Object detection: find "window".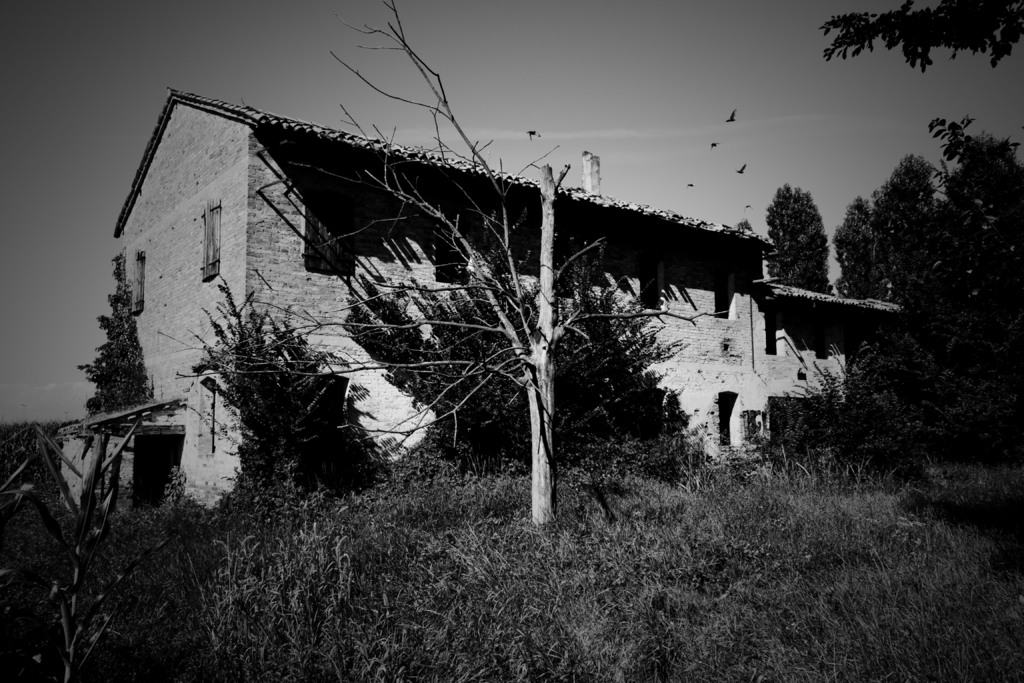
x1=304 y1=194 x2=358 y2=276.
